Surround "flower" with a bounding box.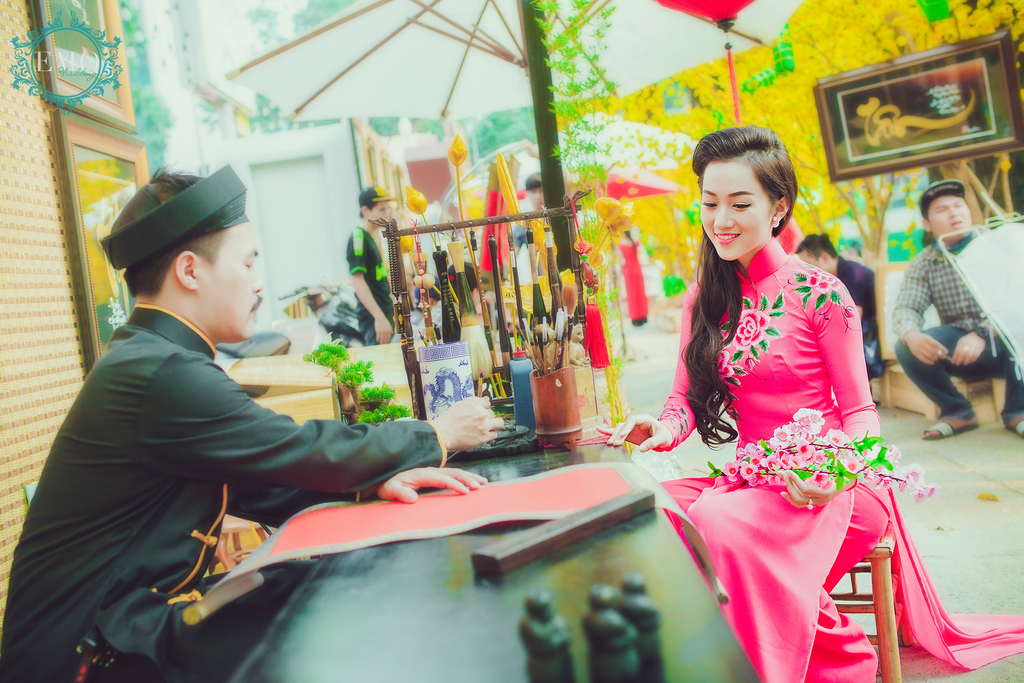
box=[717, 349, 735, 387].
